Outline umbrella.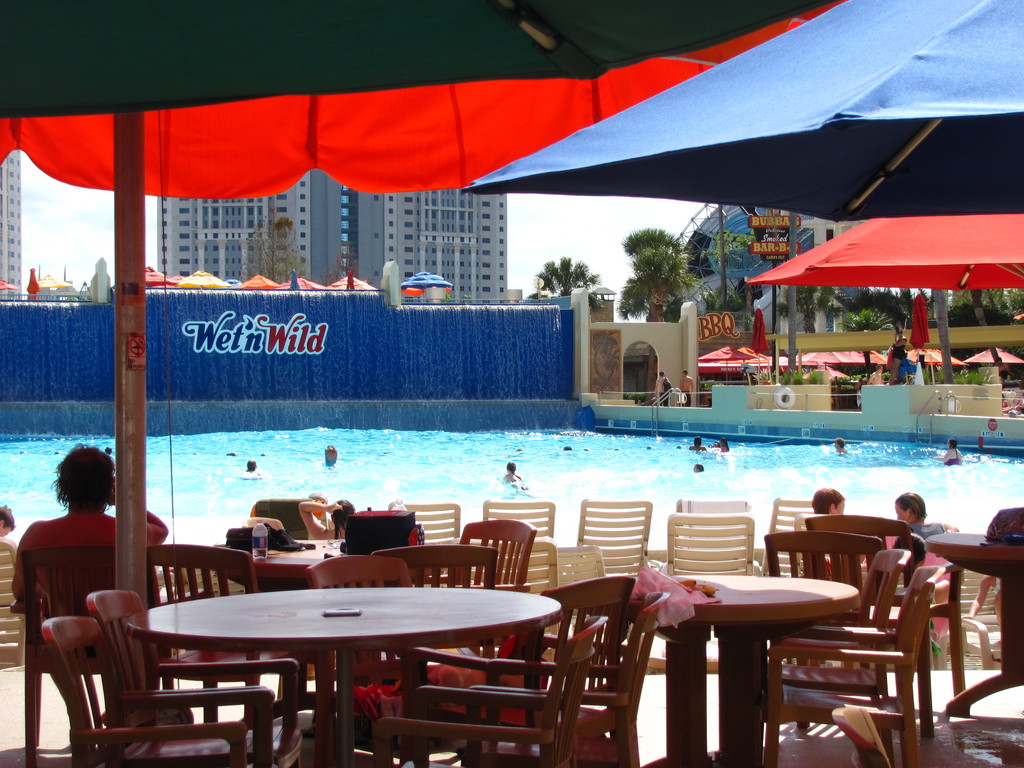
Outline: (459,0,1023,221).
